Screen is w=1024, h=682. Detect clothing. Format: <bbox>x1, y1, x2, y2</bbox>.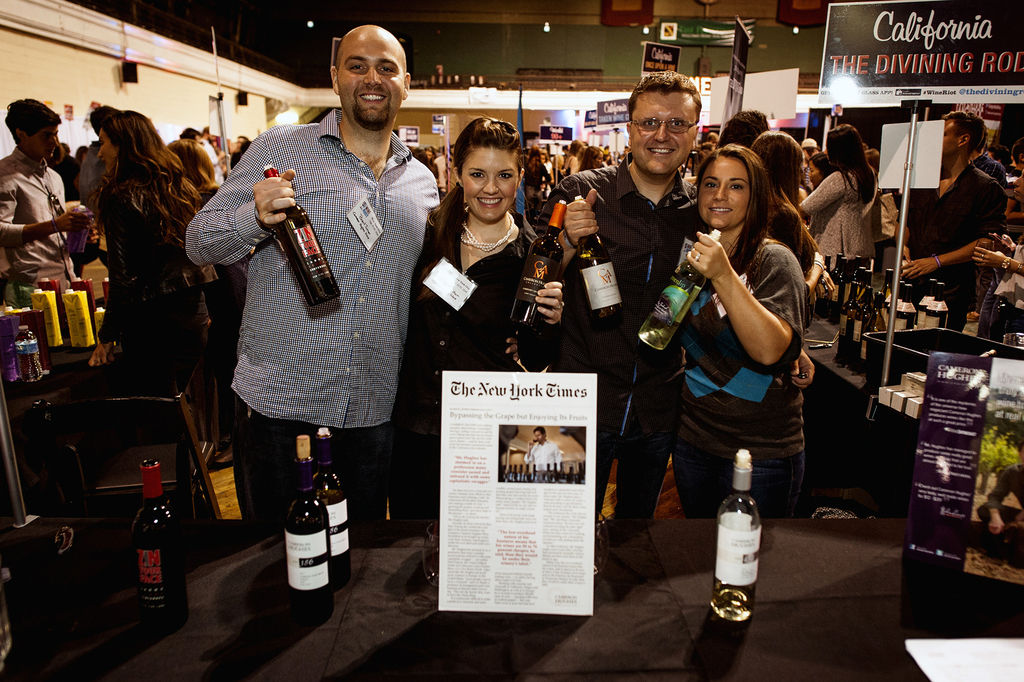
<bbox>541, 154, 692, 525</bbox>.
